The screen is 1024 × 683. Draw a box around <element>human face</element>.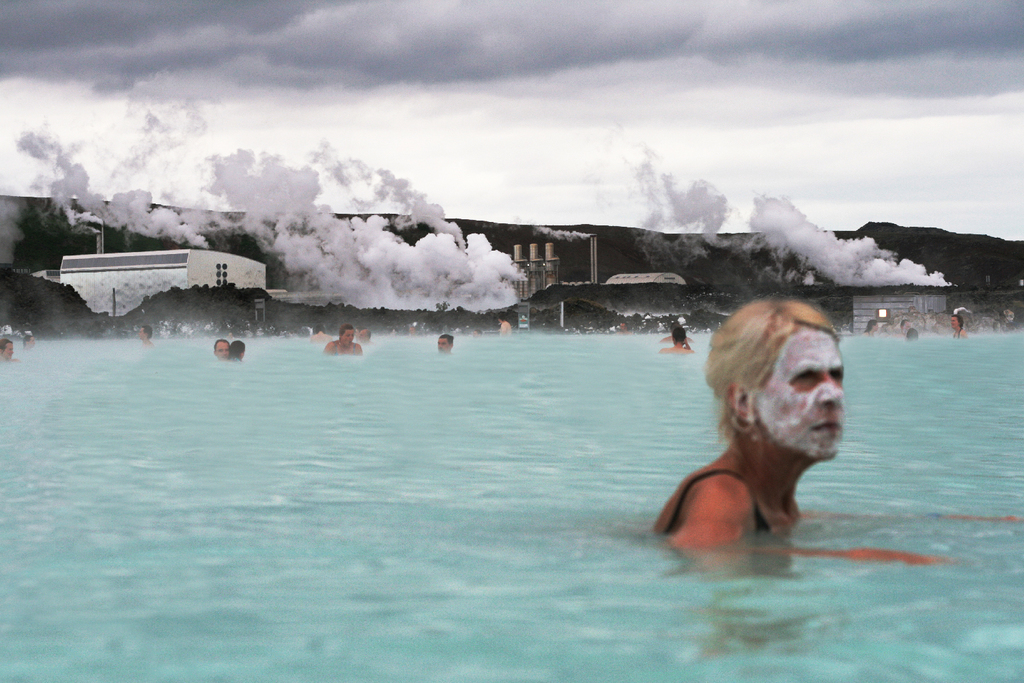
region(29, 333, 35, 350).
